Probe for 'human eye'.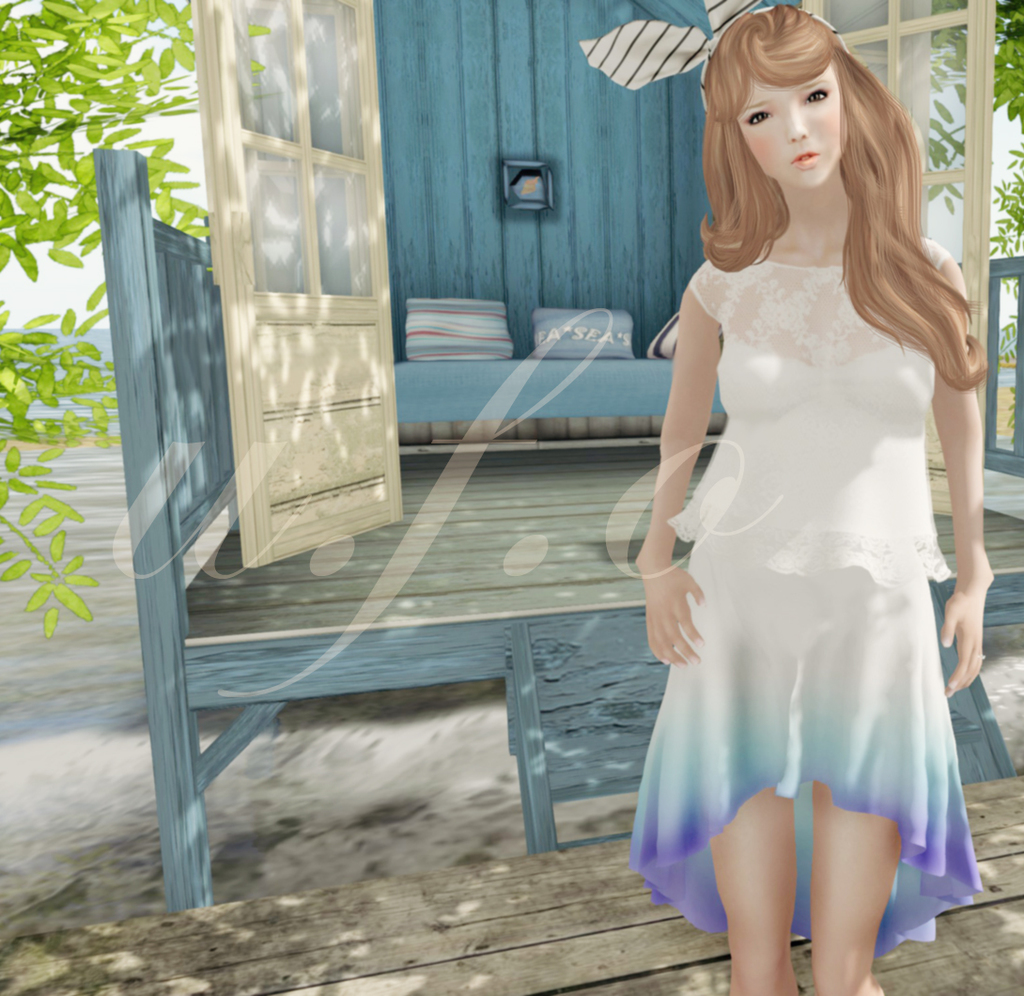
Probe result: [left=799, top=87, right=833, bottom=104].
